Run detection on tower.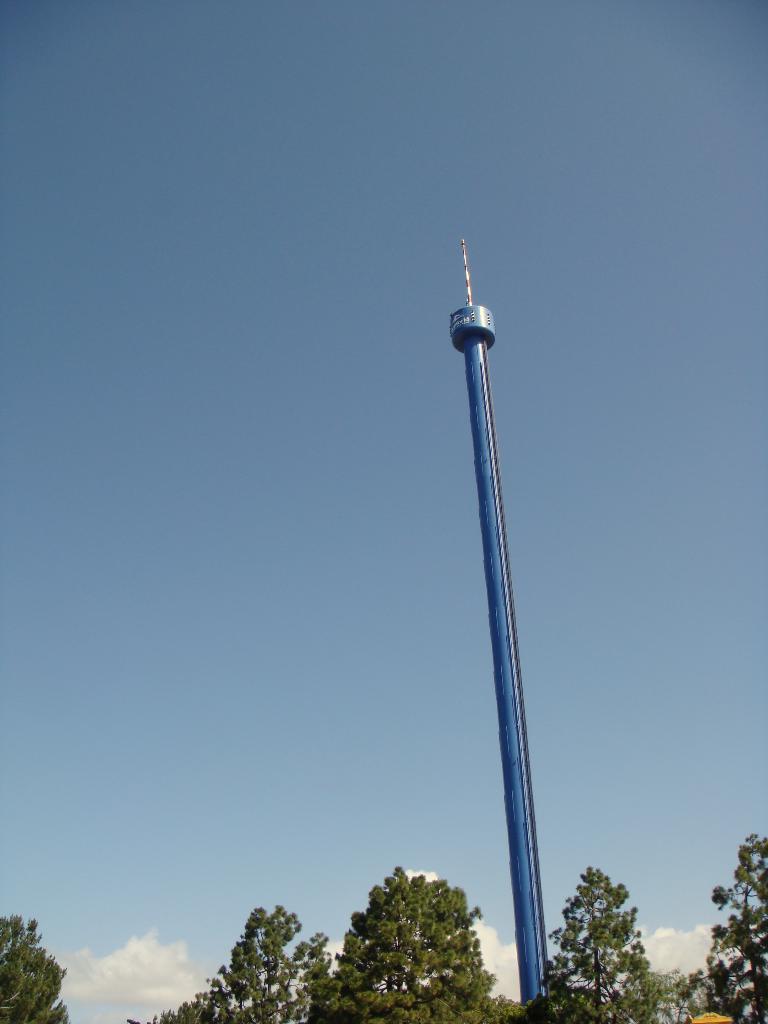
Result: <region>431, 191, 573, 1023</region>.
